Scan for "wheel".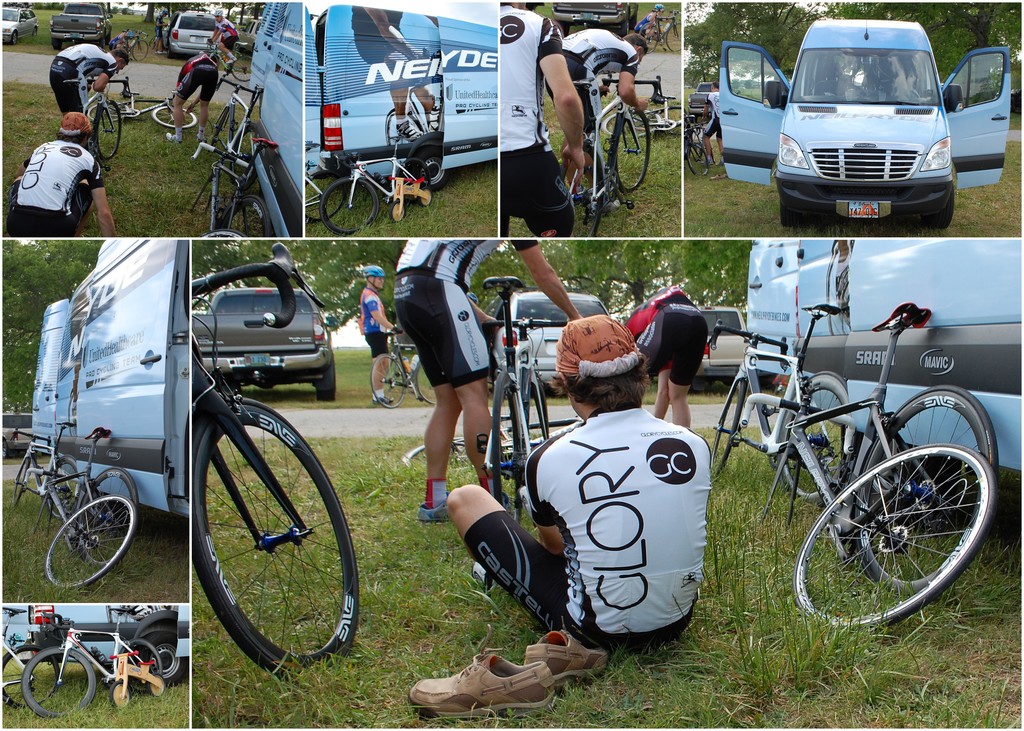
Scan result: [32,28,38,38].
